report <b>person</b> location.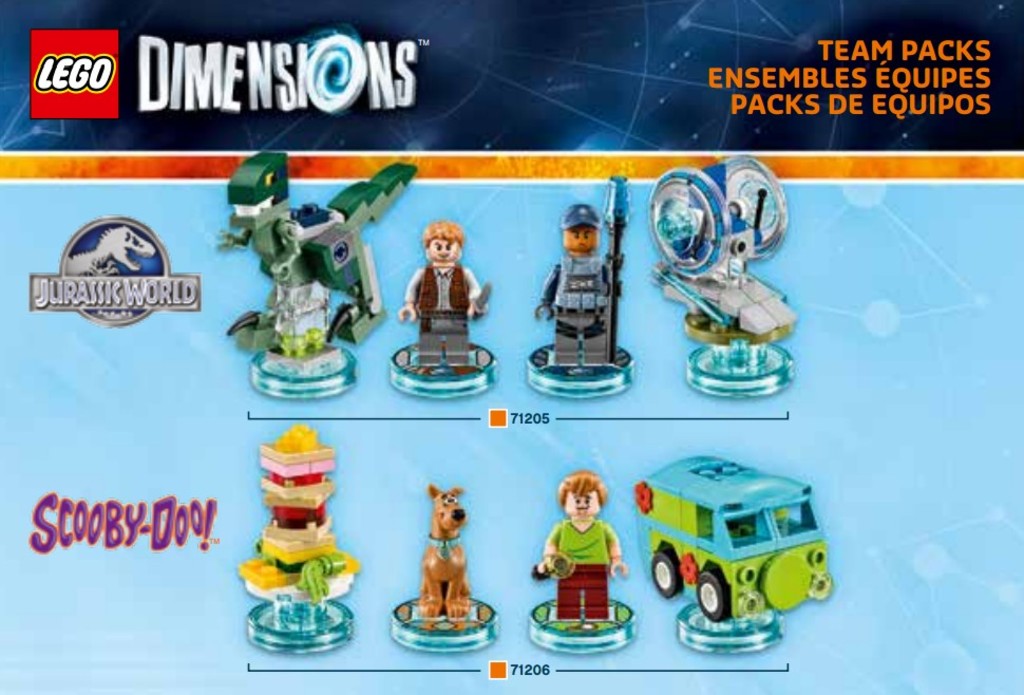
Report: region(543, 456, 628, 649).
